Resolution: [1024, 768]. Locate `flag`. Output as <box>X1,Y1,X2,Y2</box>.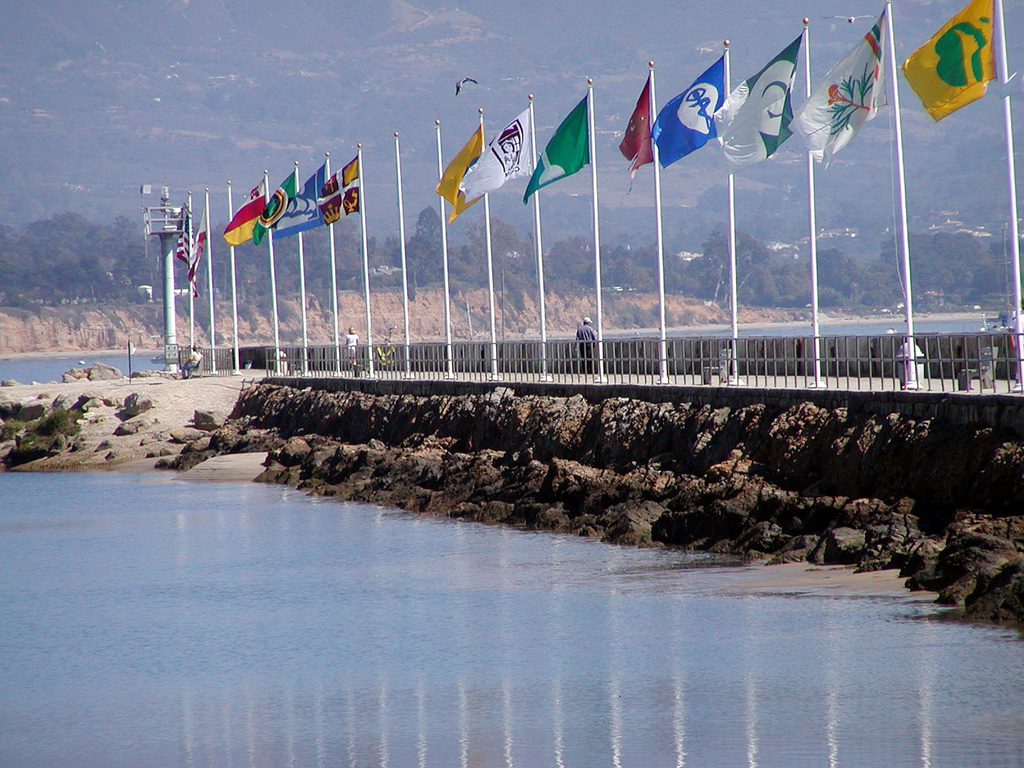
<box>785,18,880,172</box>.
